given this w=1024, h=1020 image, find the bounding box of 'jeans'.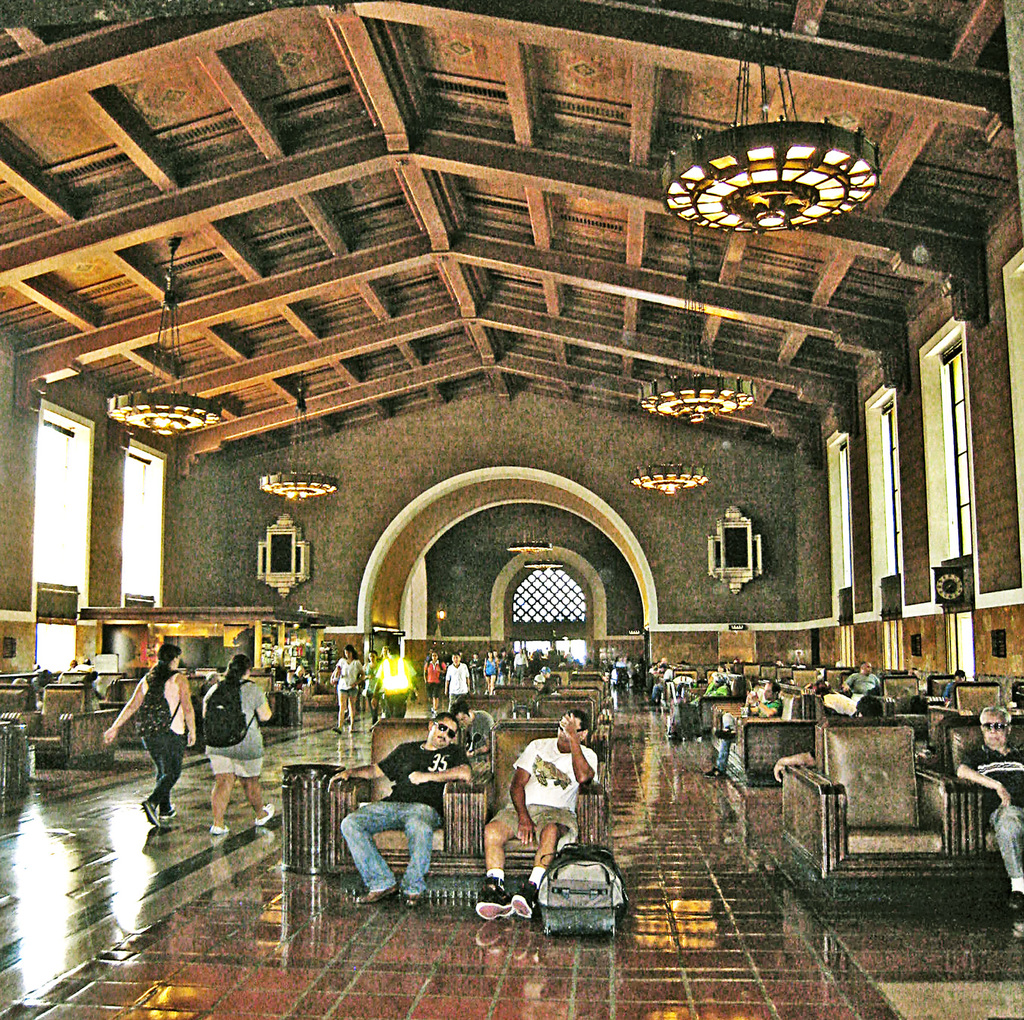
<region>341, 799, 443, 899</region>.
